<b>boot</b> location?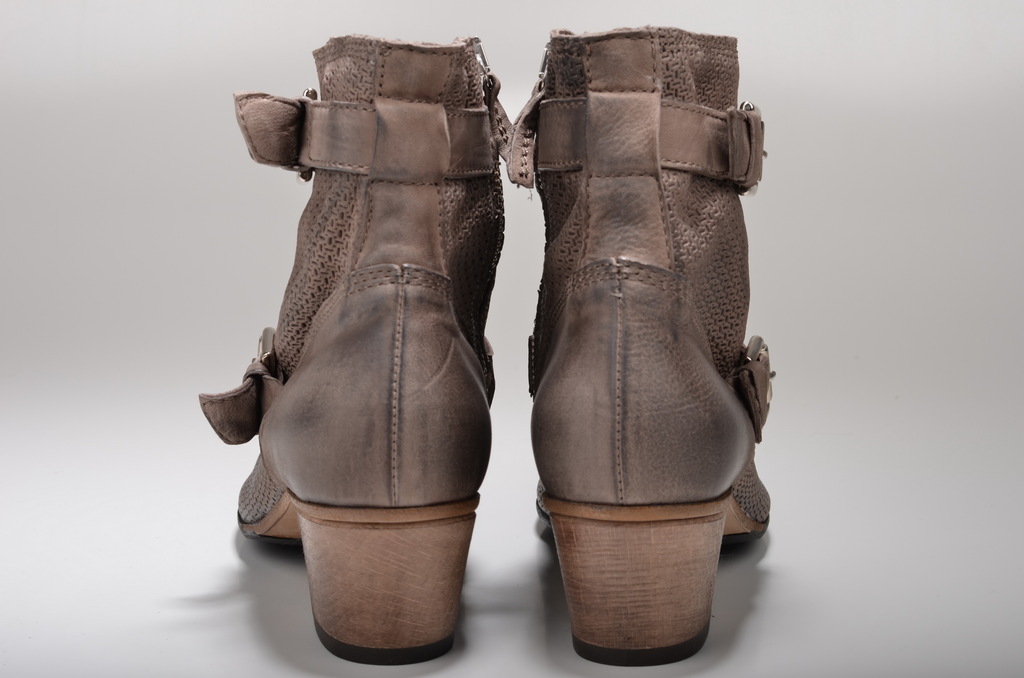
[509, 34, 774, 670]
